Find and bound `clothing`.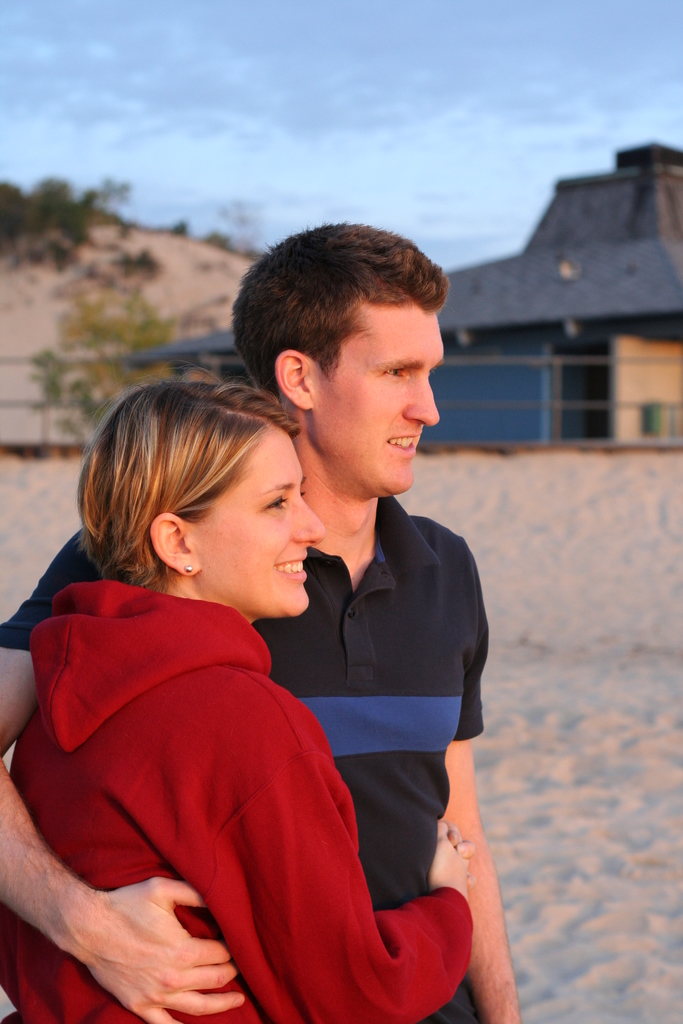
Bound: bbox(0, 568, 479, 1023).
